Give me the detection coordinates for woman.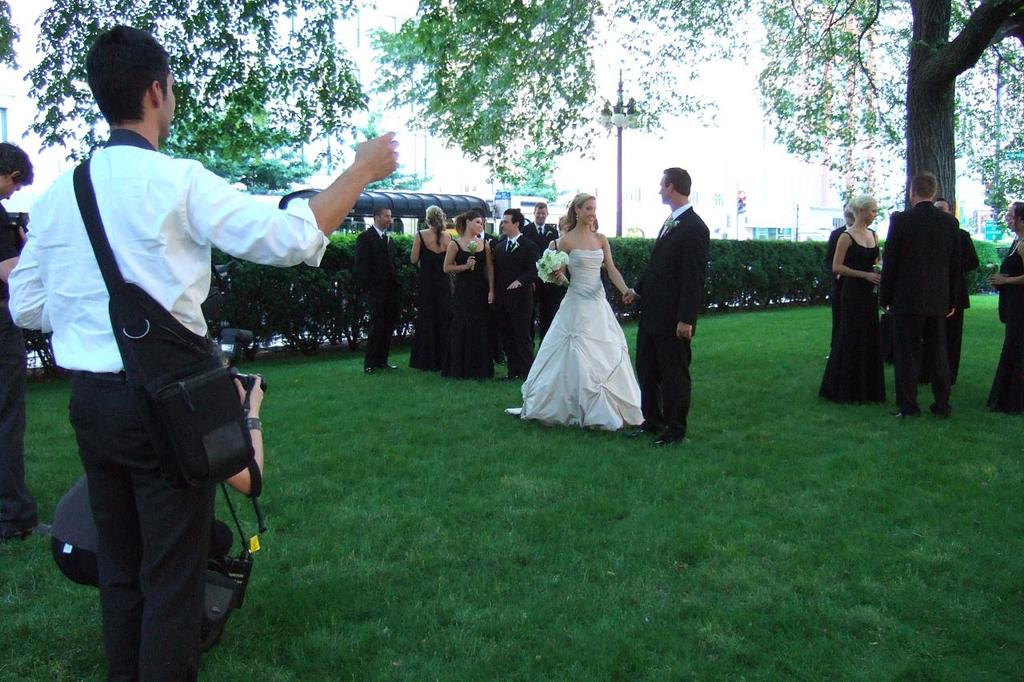
[left=526, top=192, right=650, bottom=439].
